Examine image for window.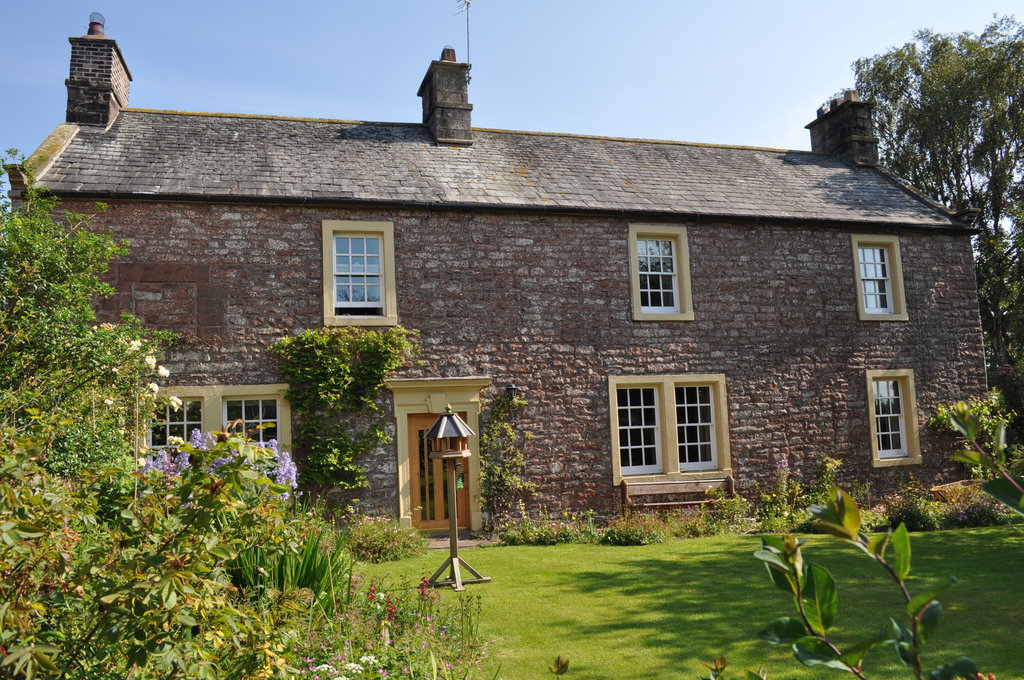
Examination result: detection(139, 382, 286, 454).
